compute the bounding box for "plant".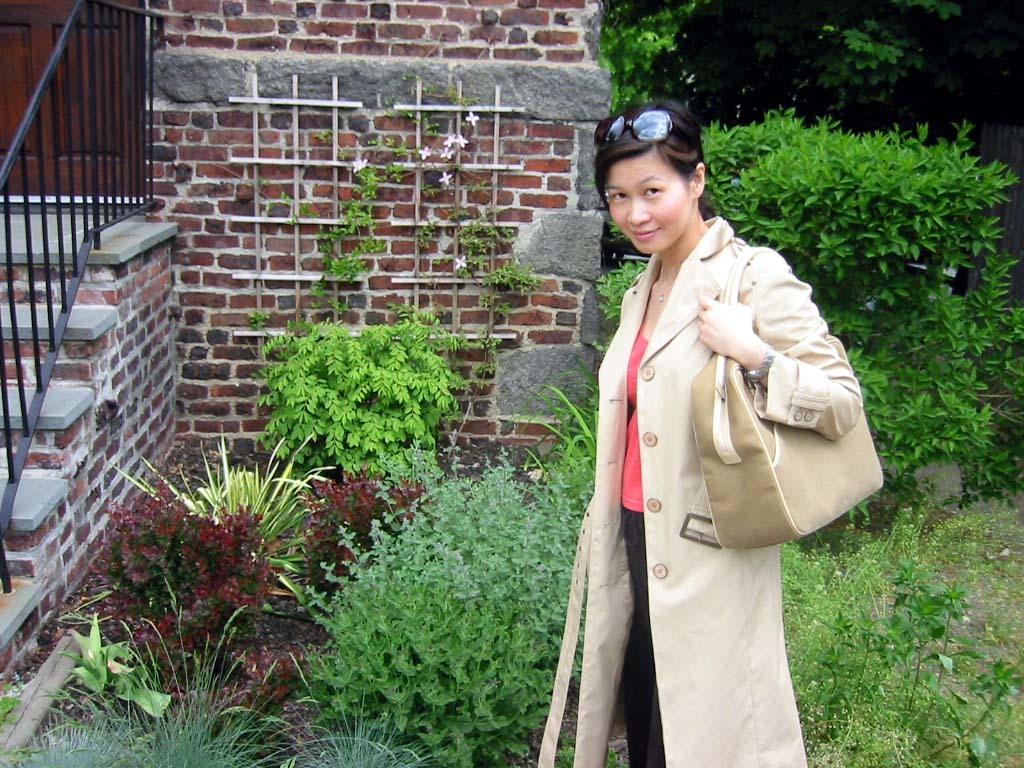
select_region(58, 611, 183, 739).
